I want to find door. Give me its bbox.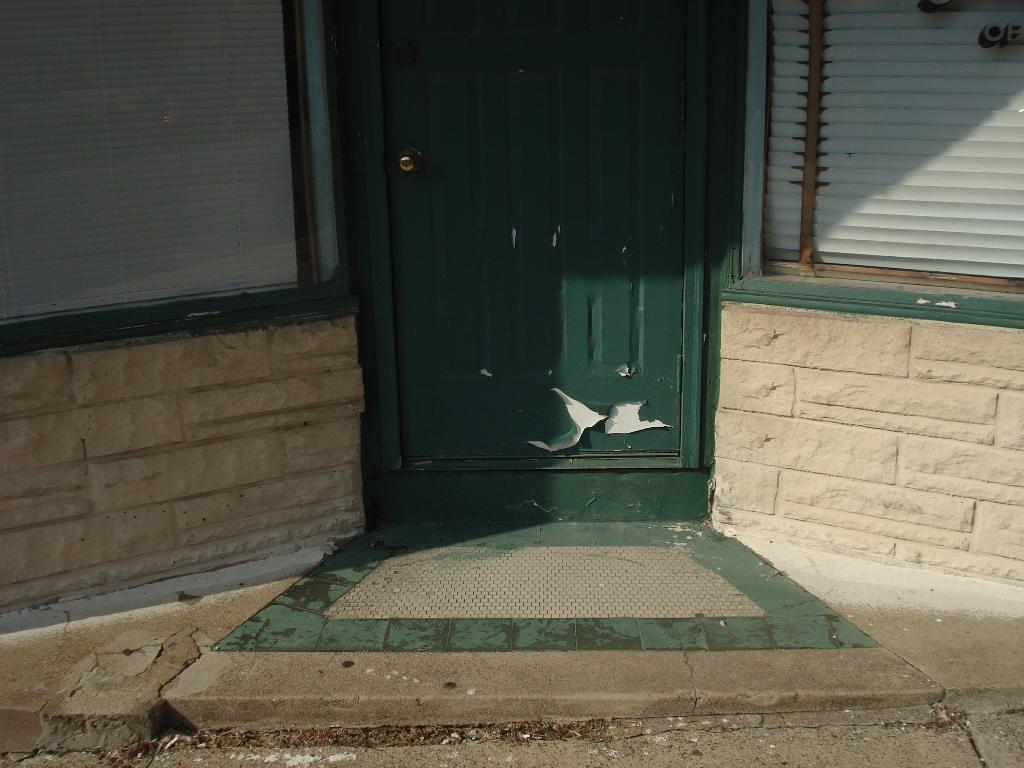
detection(366, 0, 732, 534).
